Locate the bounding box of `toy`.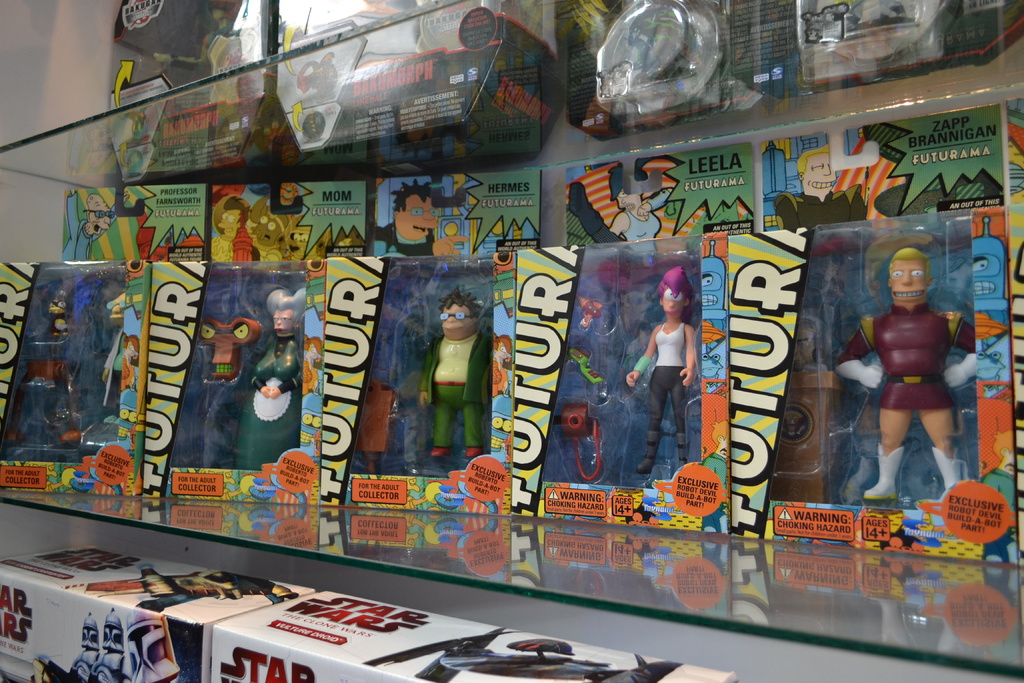
Bounding box: (x1=108, y1=111, x2=170, y2=175).
